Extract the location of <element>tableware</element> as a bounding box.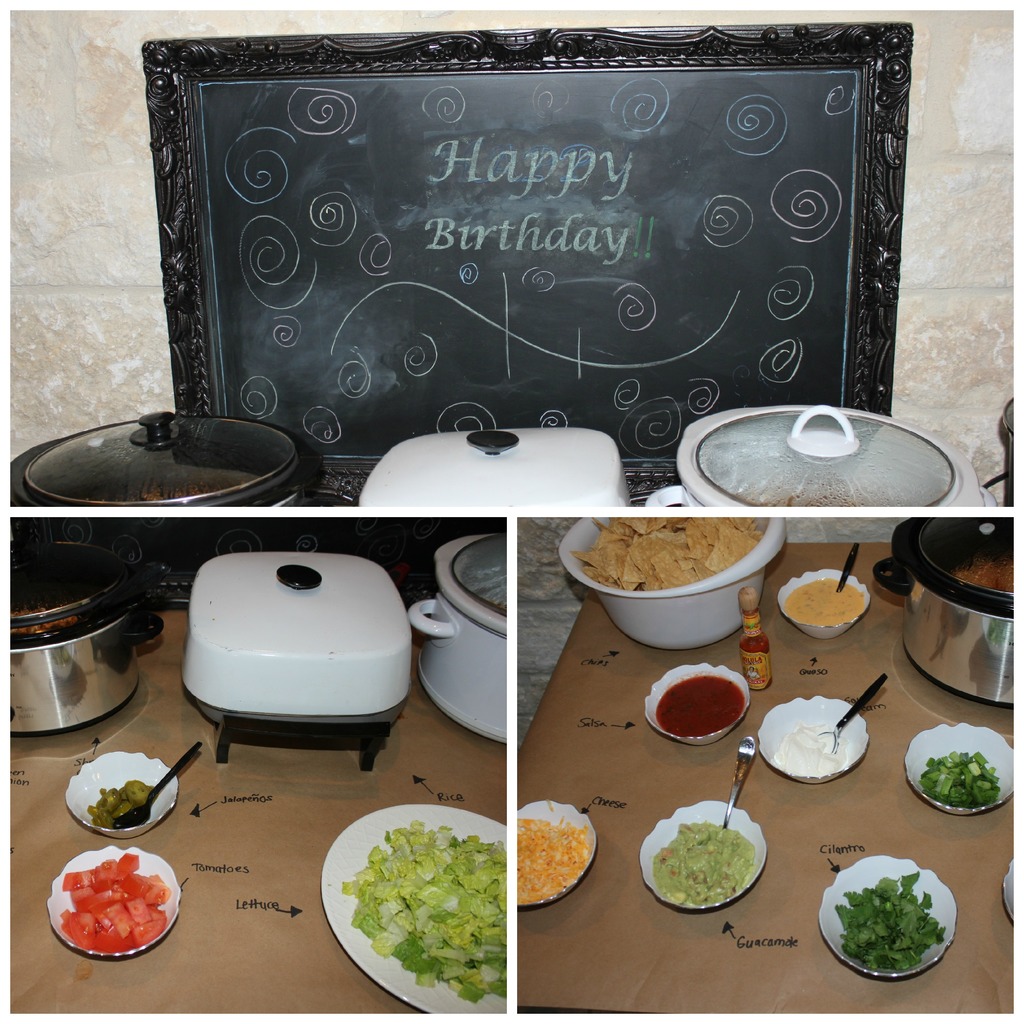
l=810, t=674, r=891, b=756.
